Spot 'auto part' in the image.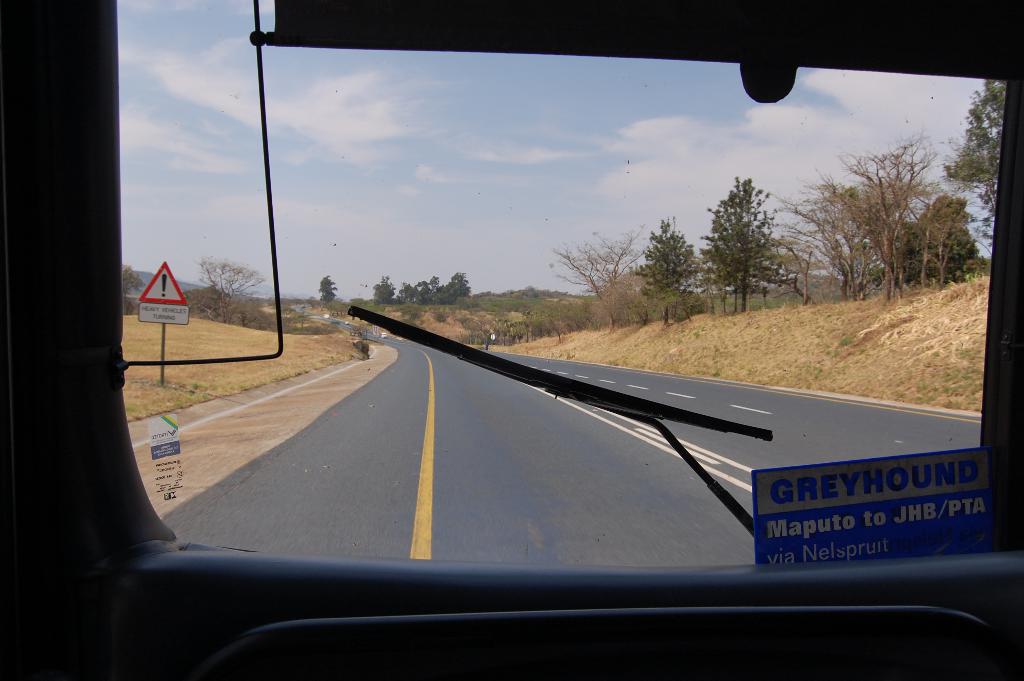
'auto part' found at 255/4/1023/165.
